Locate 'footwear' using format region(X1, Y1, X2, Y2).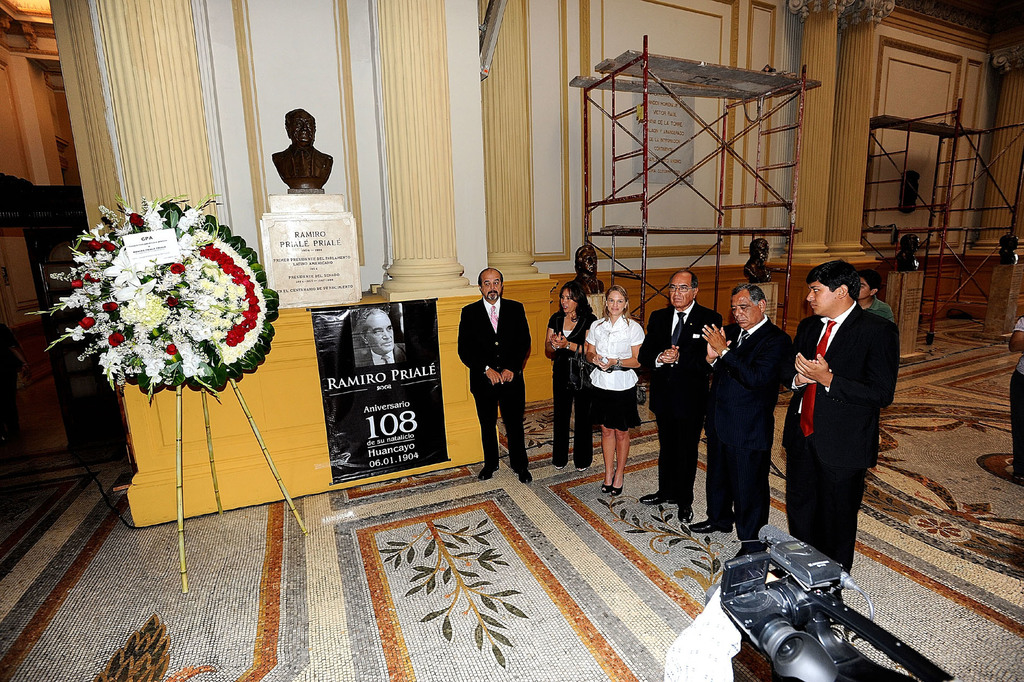
region(609, 484, 624, 497).
